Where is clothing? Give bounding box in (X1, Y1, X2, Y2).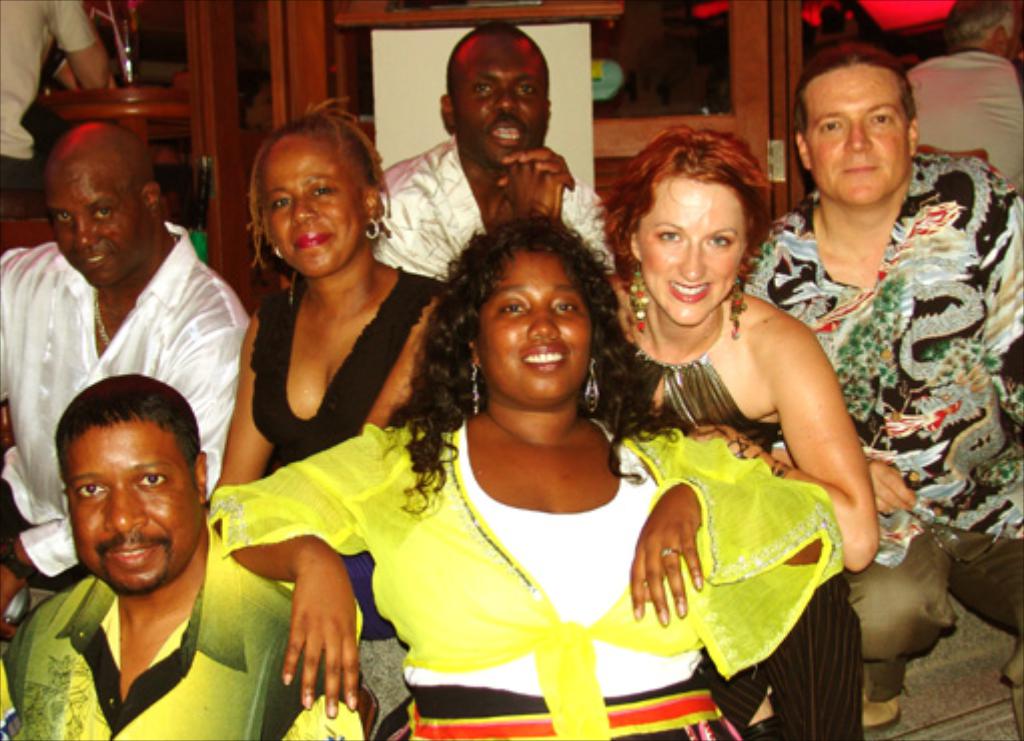
(902, 50, 1022, 188).
